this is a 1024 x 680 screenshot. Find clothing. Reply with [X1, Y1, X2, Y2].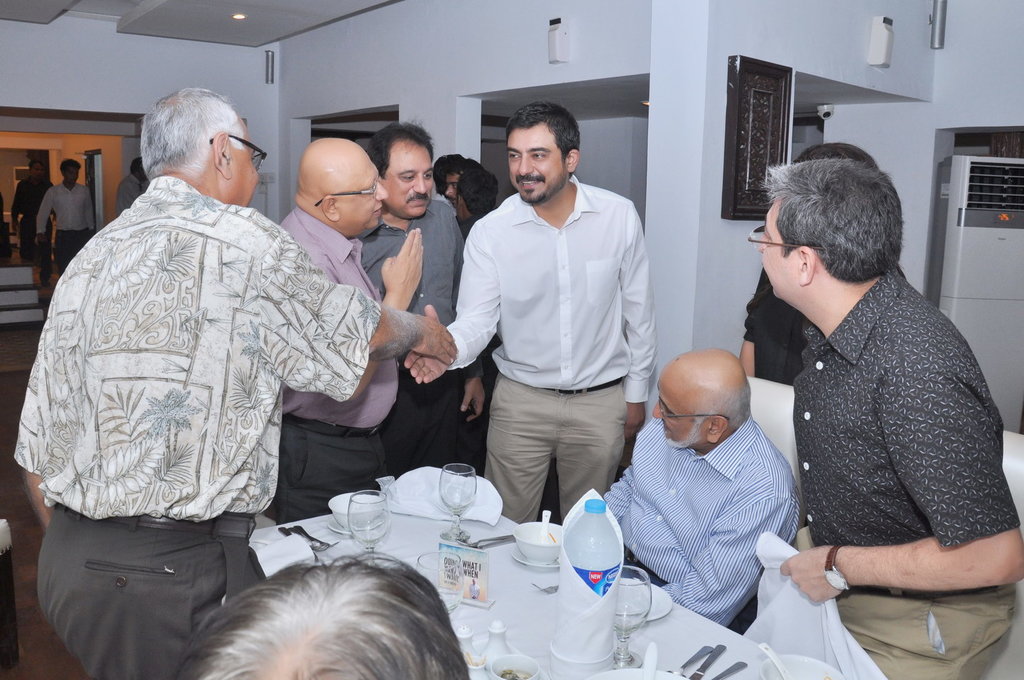
[267, 191, 433, 527].
